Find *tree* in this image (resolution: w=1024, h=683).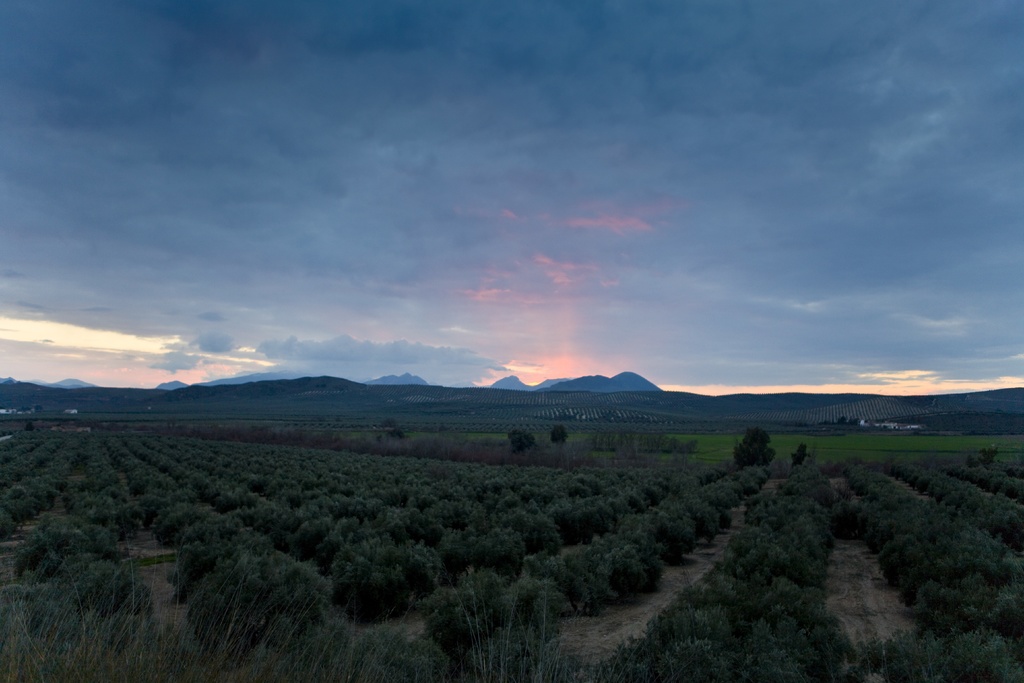
crop(380, 418, 399, 428).
